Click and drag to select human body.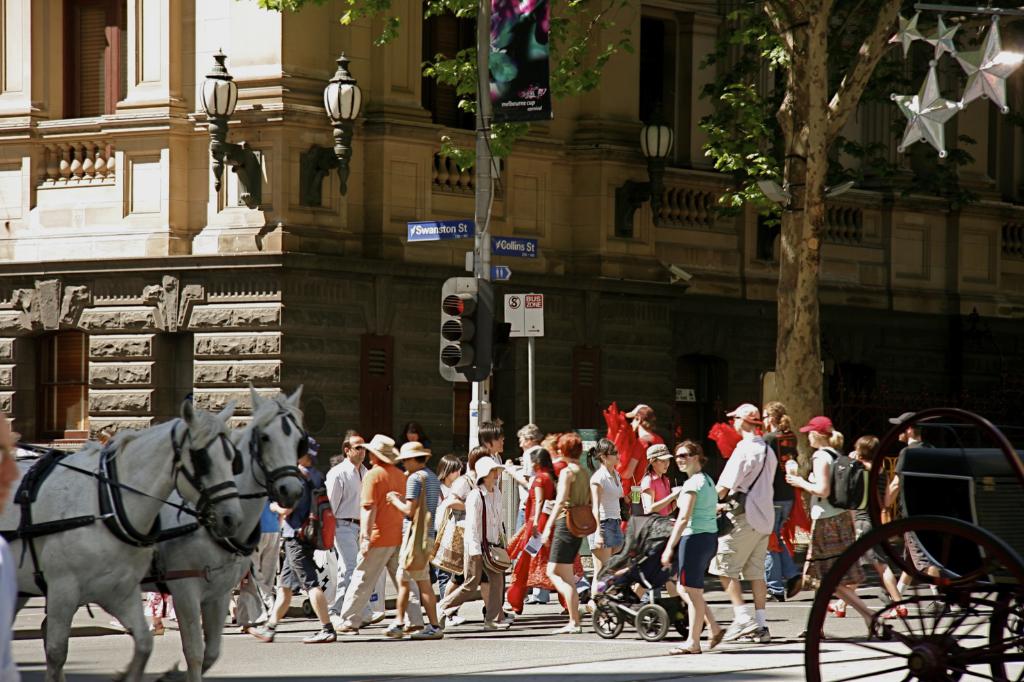
Selection: {"left": 660, "top": 439, "right": 719, "bottom": 662}.
